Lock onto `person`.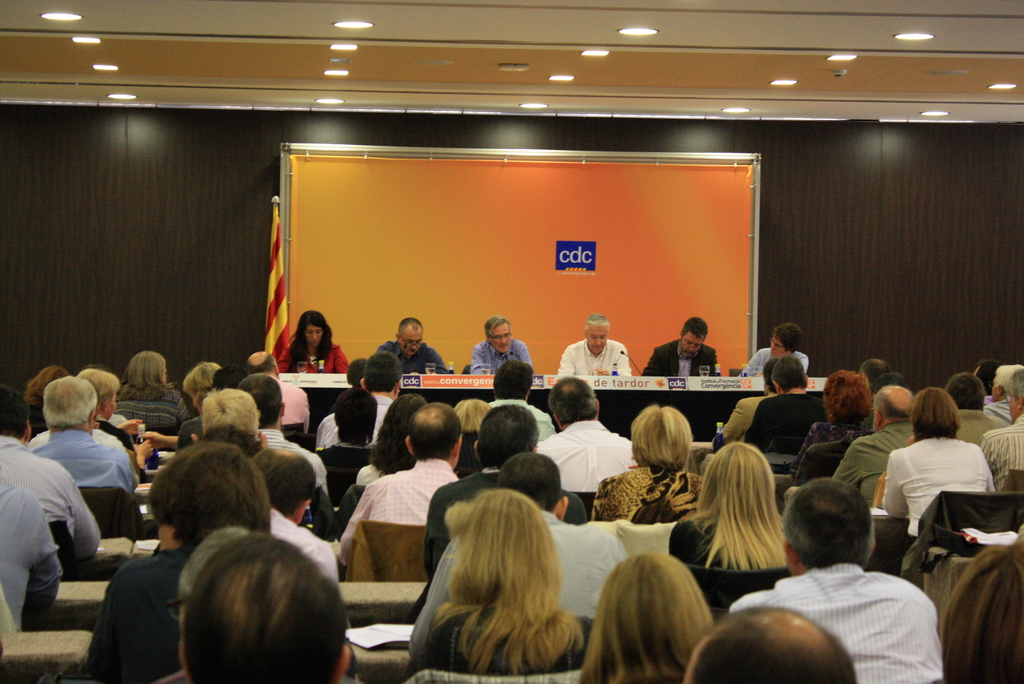
Locked: (x1=377, y1=316, x2=447, y2=371).
